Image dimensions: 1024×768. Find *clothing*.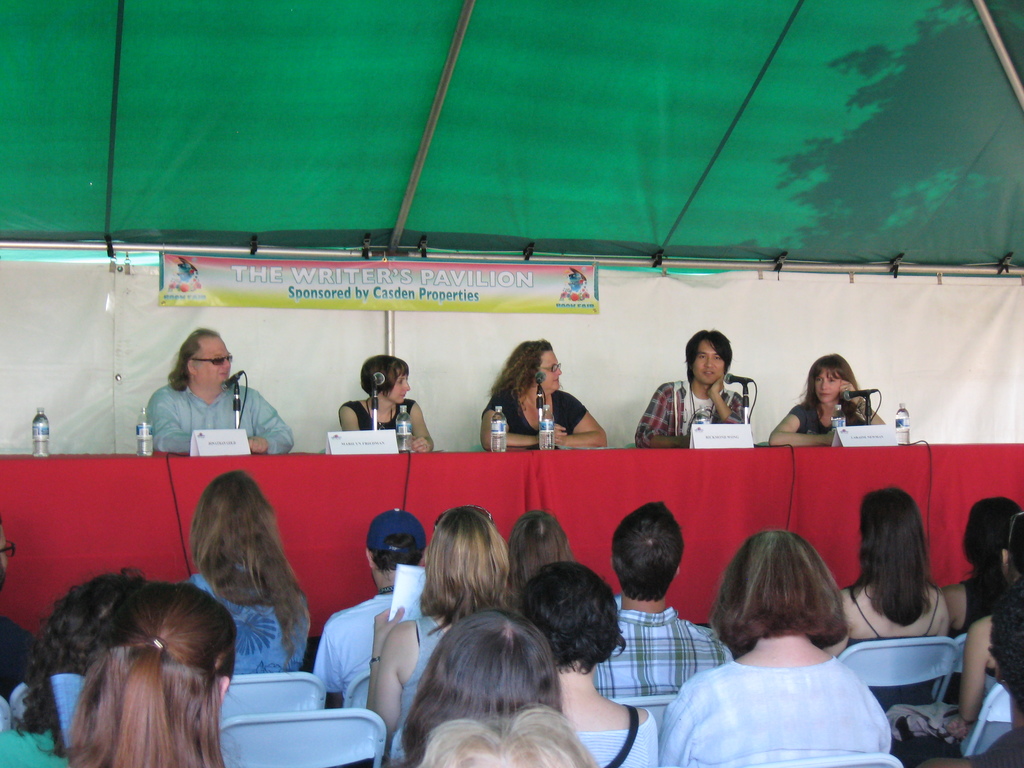
crop(837, 584, 938, 712).
